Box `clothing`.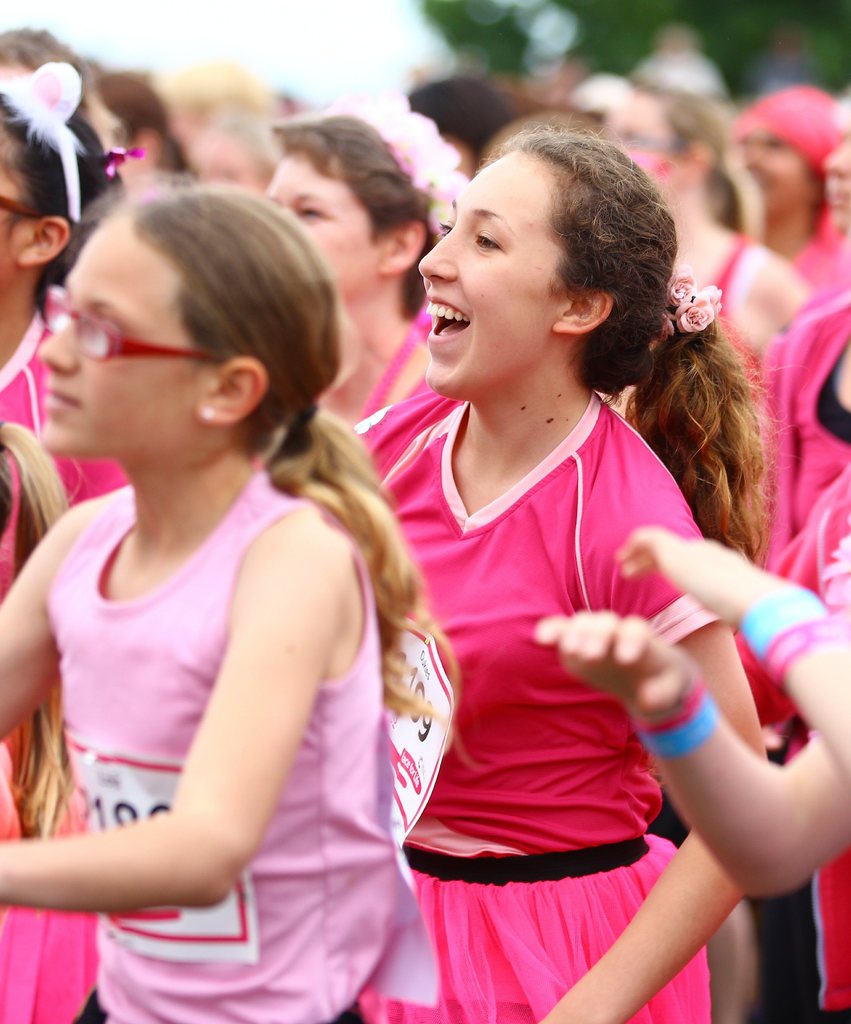
region(51, 469, 442, 1023).
